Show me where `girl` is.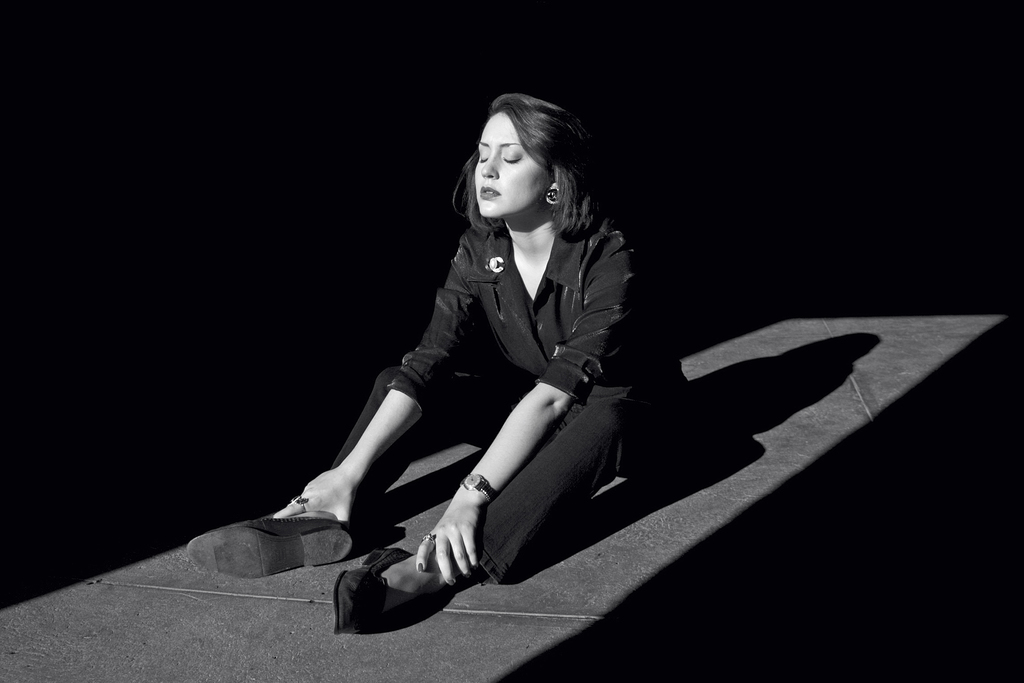
`girl` is at <box>187,89,693,634</box>.
